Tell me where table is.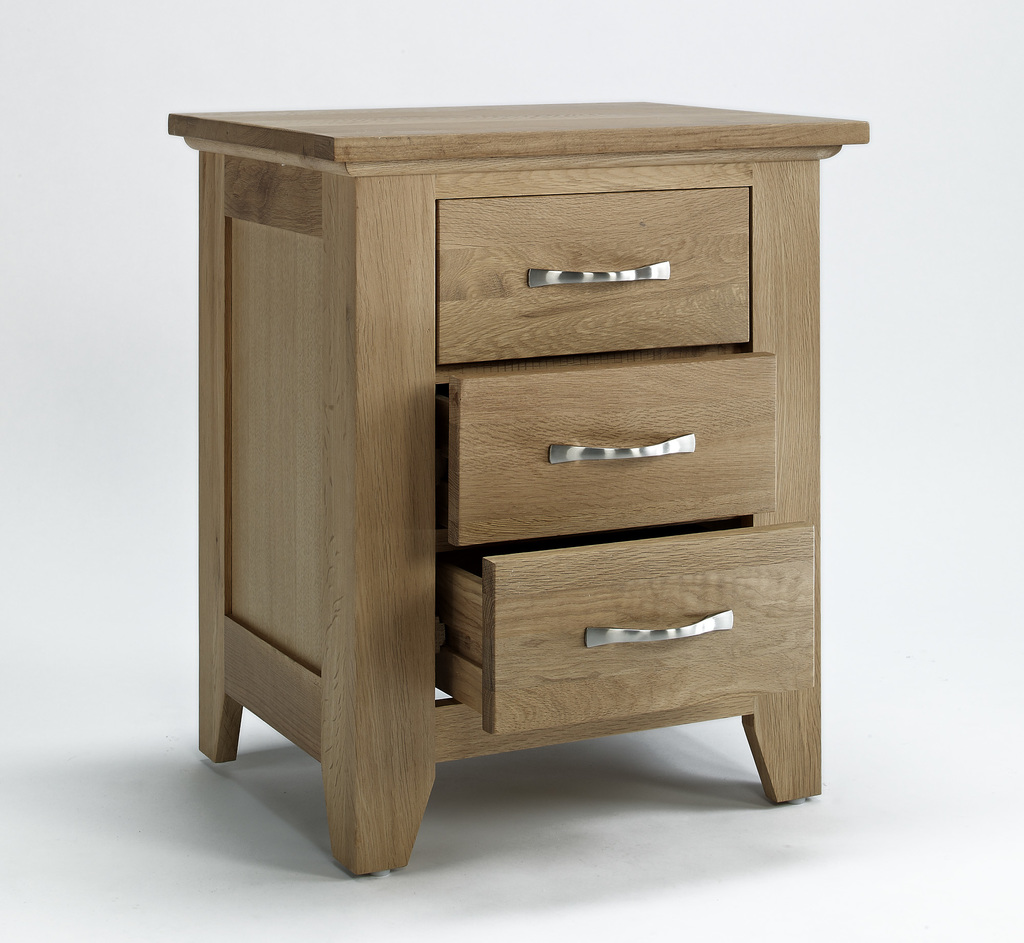
table is at l=166, t=95, r=867, b=872.
